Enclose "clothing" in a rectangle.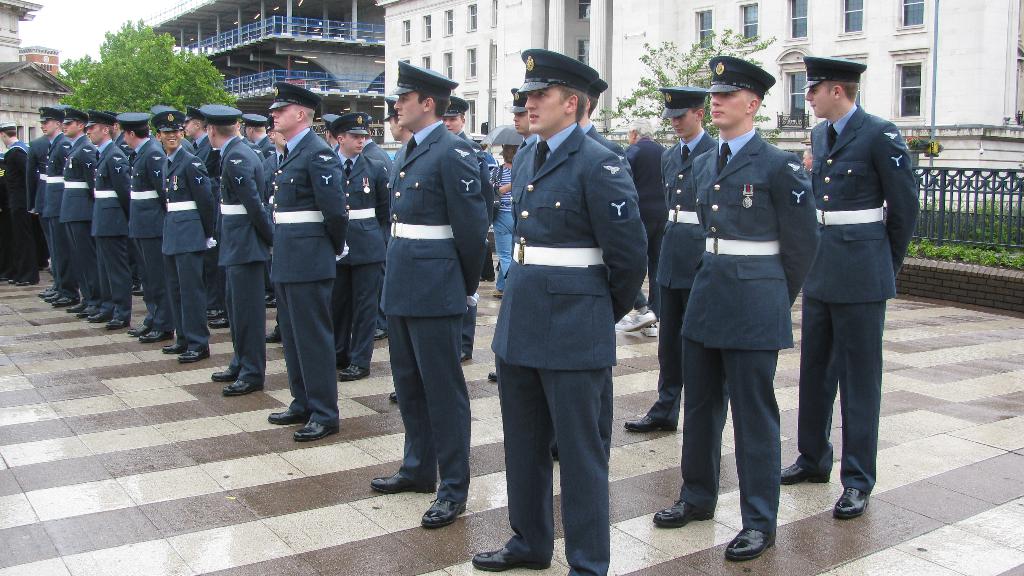
BBox(35, 131, 76, 296).
